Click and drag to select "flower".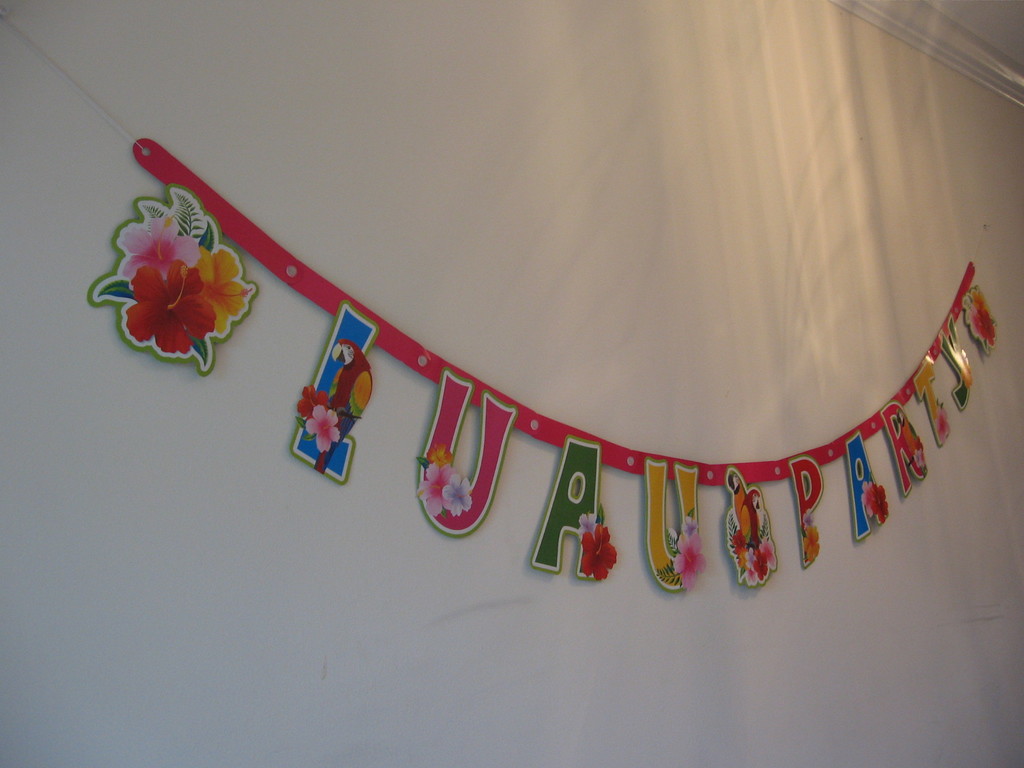
Selection: [x1=804, y1=523, x2=820, y2=554].
